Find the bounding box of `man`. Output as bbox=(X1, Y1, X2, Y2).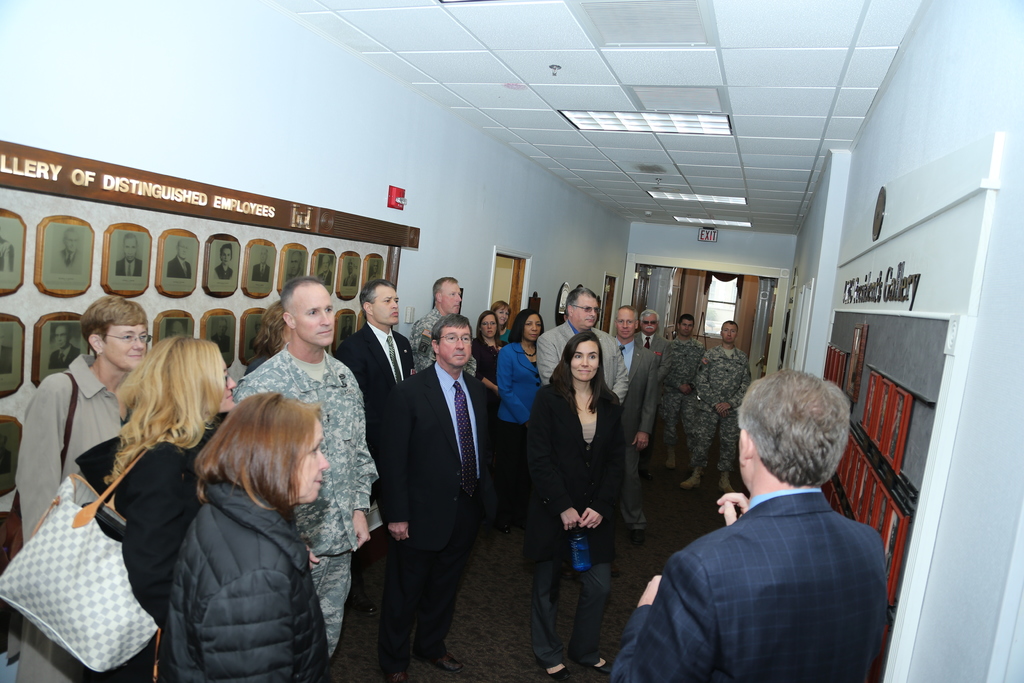
bbox=(410, 277, 476, 375).
